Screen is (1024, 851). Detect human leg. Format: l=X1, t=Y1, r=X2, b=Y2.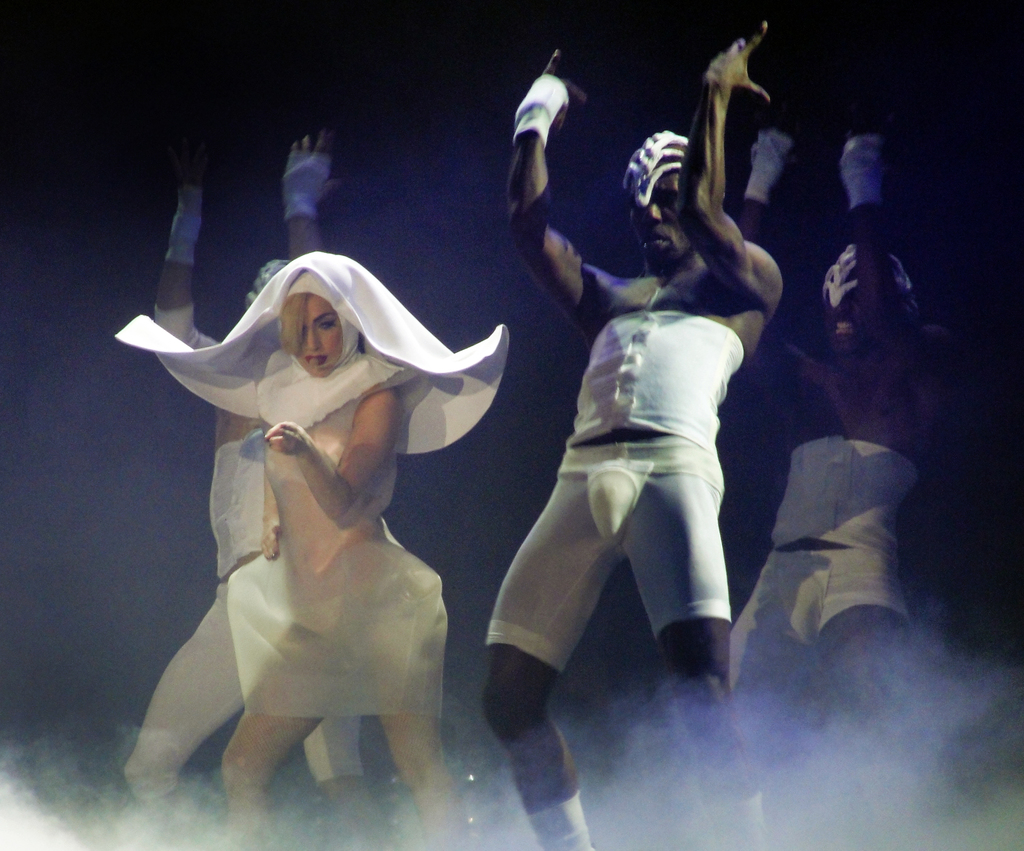
l=728, t=553, r=811, b=775.
